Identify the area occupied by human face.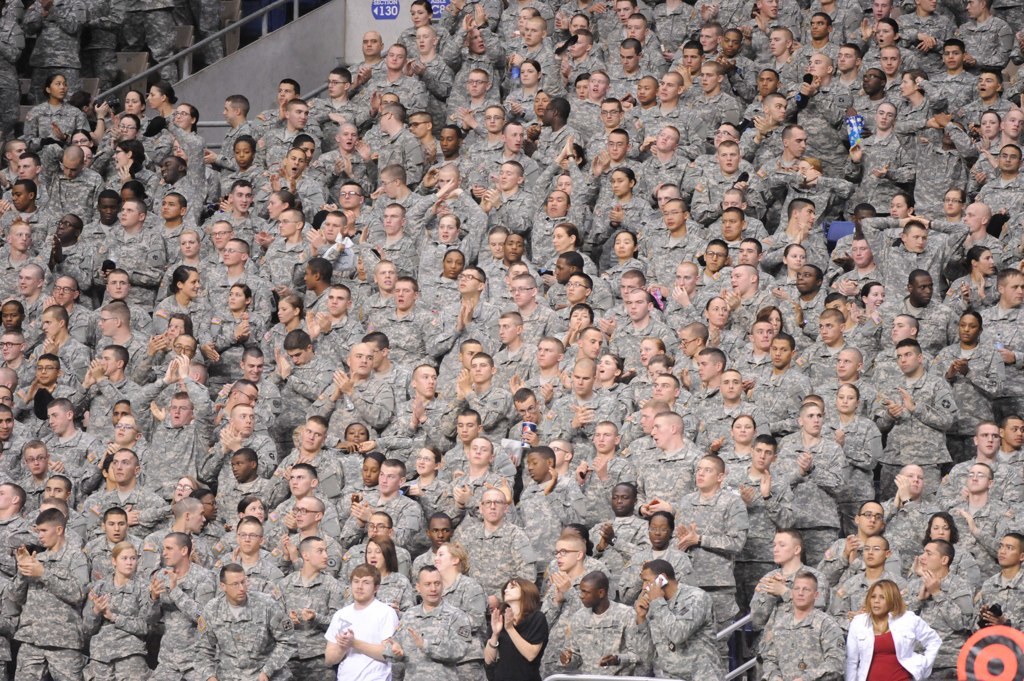
Area: {"left": 177, "top": 231, "right": 199, "bottom": 258}.
